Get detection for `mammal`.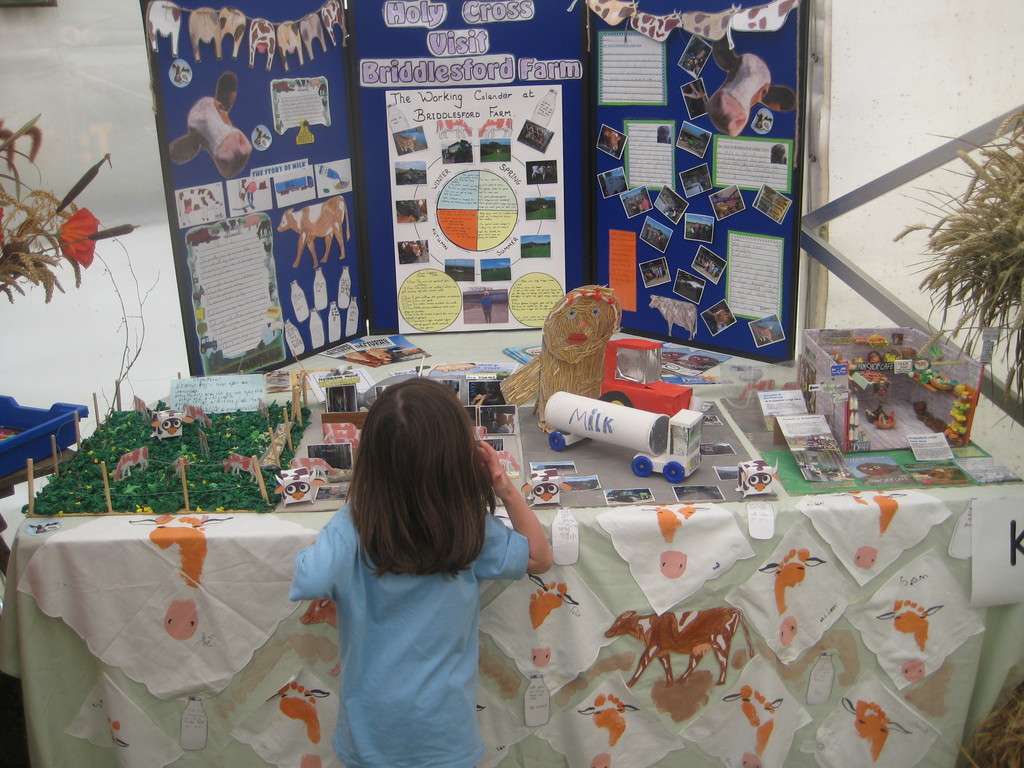
Detection: select_region(694, 59, 701, 77).
